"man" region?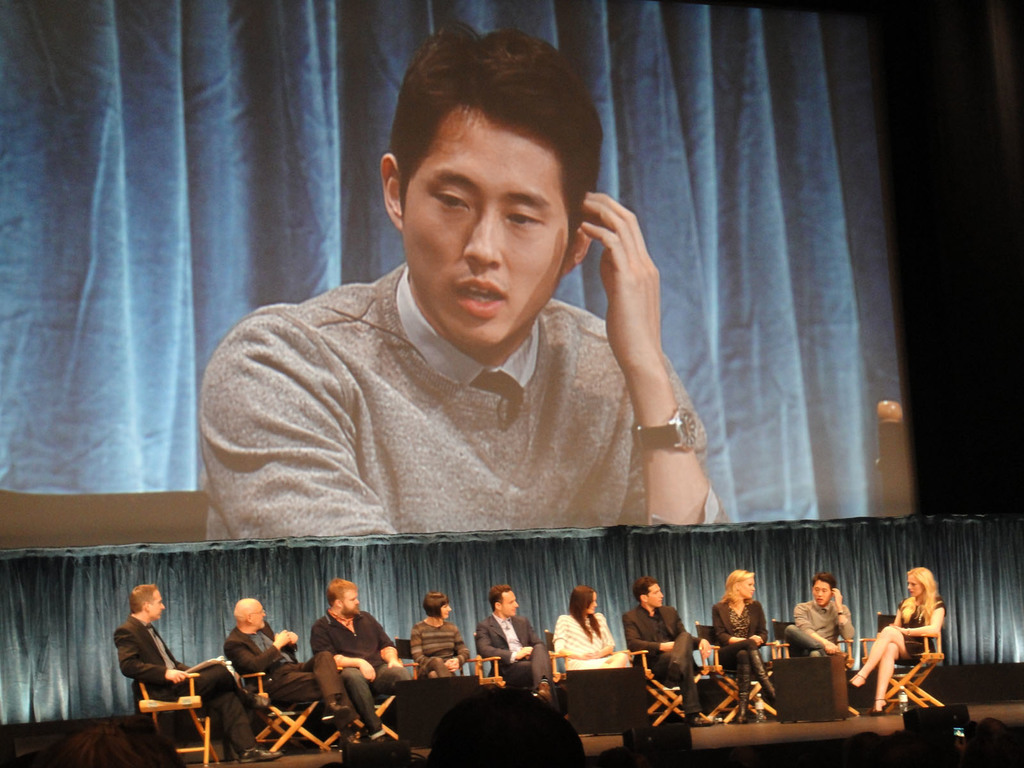
bbox=(111, 582, 285, 764)
